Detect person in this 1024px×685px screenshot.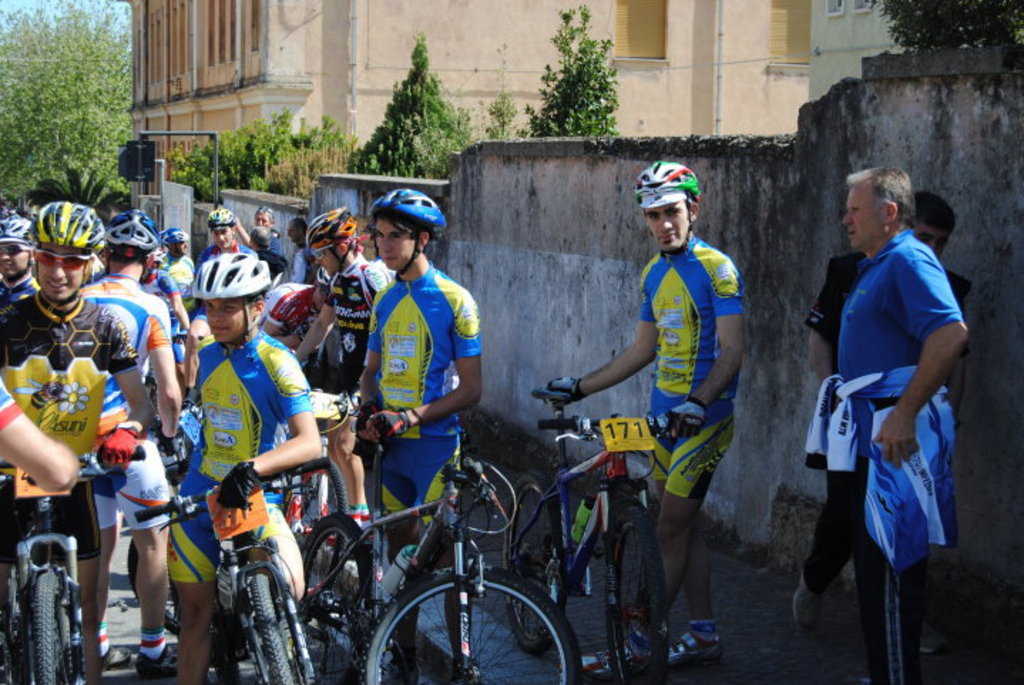
Detection: <box>544,155,746,679</box>.
